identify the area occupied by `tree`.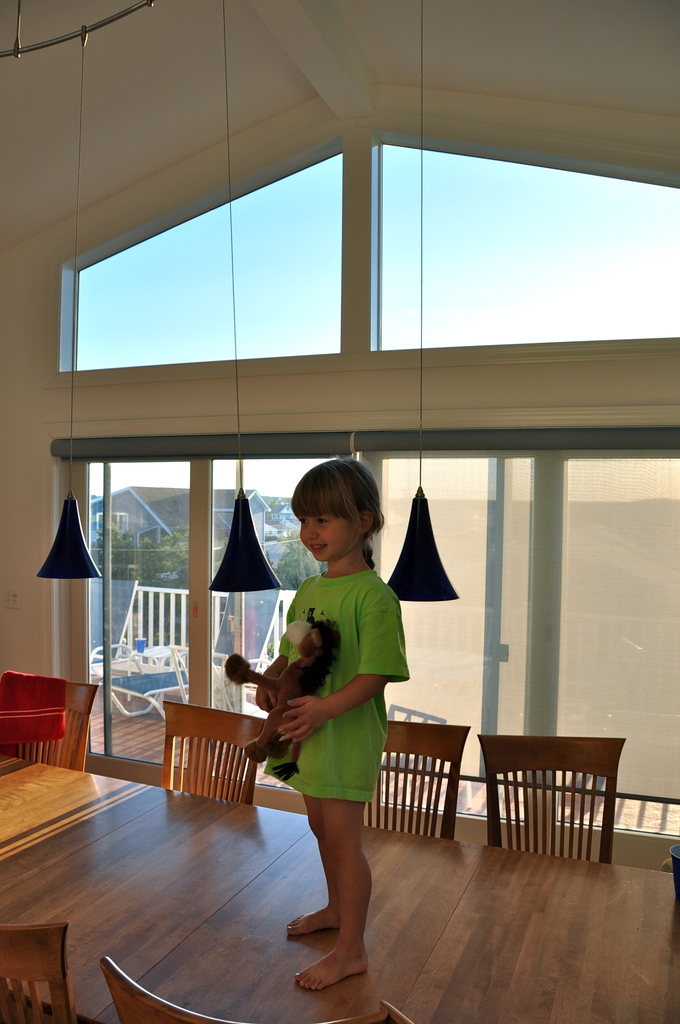
Area: {"x1": 92, "y1": 519, "x2": 141, "y2": 584}.
